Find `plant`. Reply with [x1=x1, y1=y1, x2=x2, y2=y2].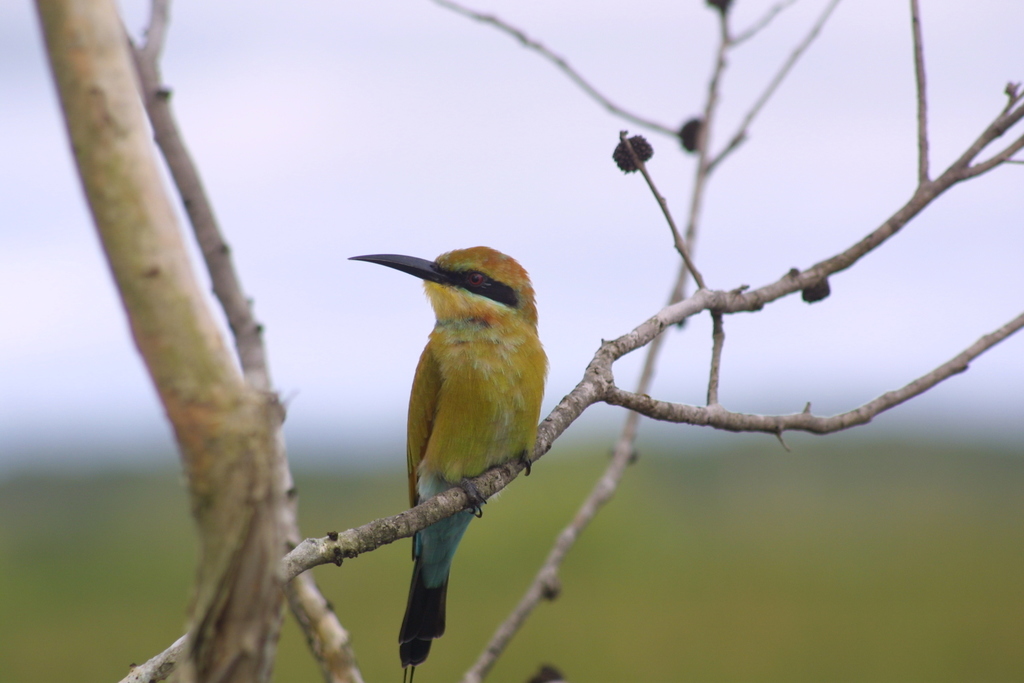
[x1=1, y1=0, x2=1023, y2=682].
